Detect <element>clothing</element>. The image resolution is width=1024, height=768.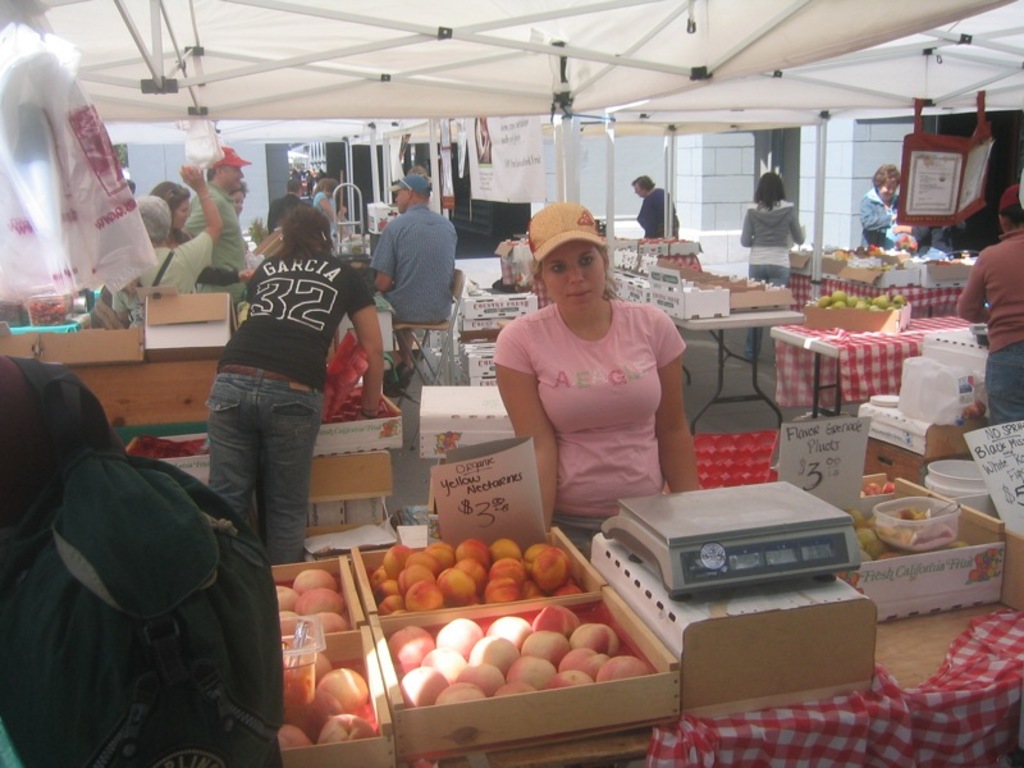
{"left": 506, "top": 279, "right": 689, "bottom": 515}.
